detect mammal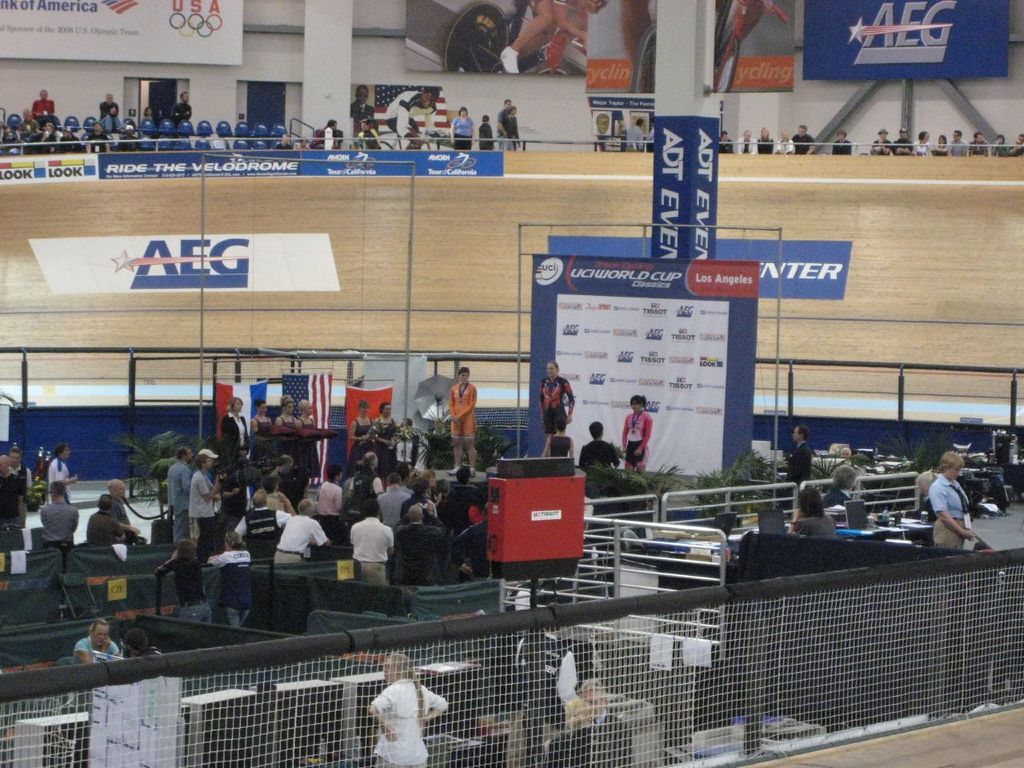
32,122,60,156
